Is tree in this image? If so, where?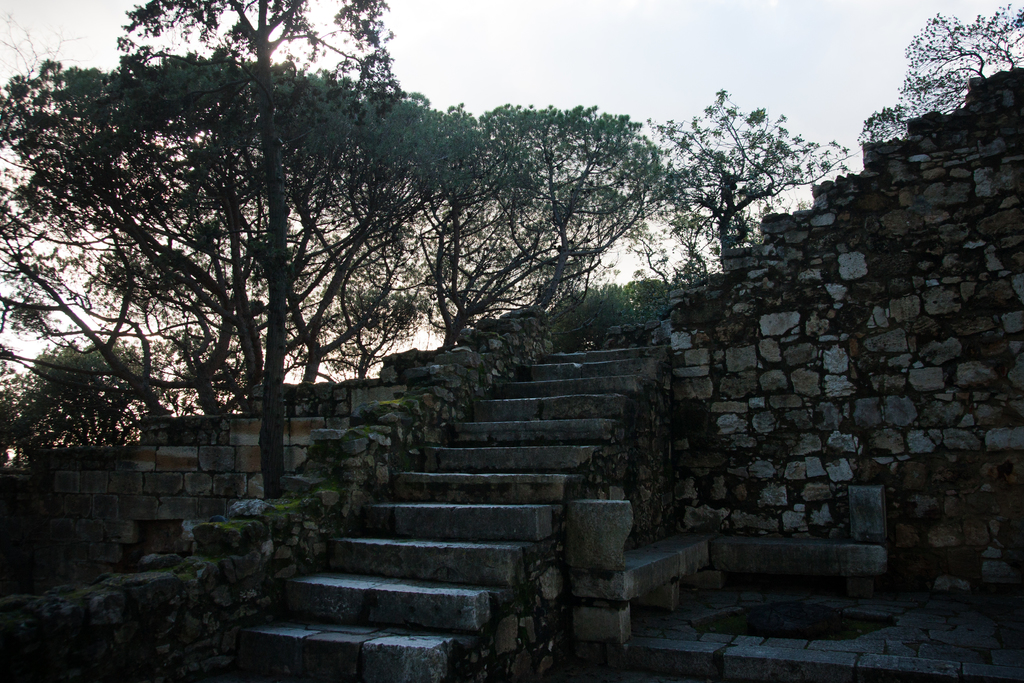
Yes, at [856, 0, 1023, 160].
